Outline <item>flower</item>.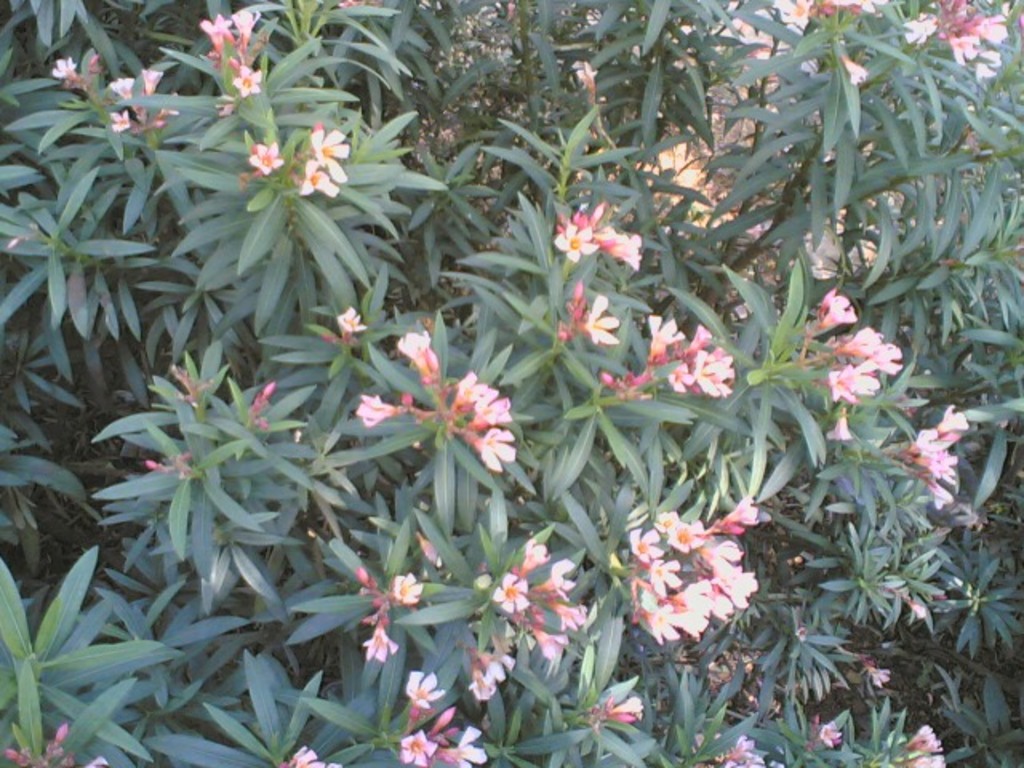
Outline: BBox(842, 59, 870, 91).
